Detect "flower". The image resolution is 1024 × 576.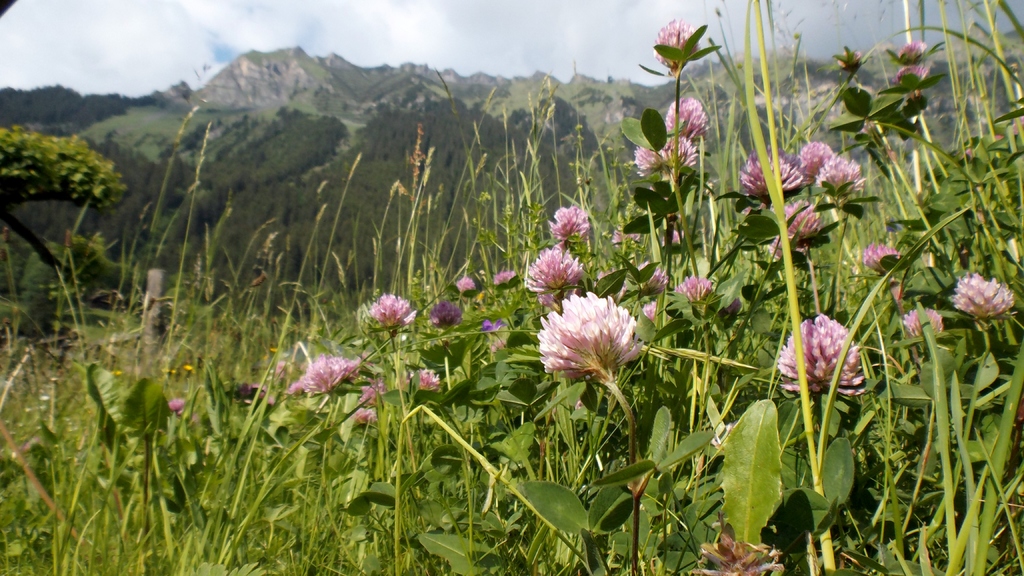
[371, 290, 420, 332].
